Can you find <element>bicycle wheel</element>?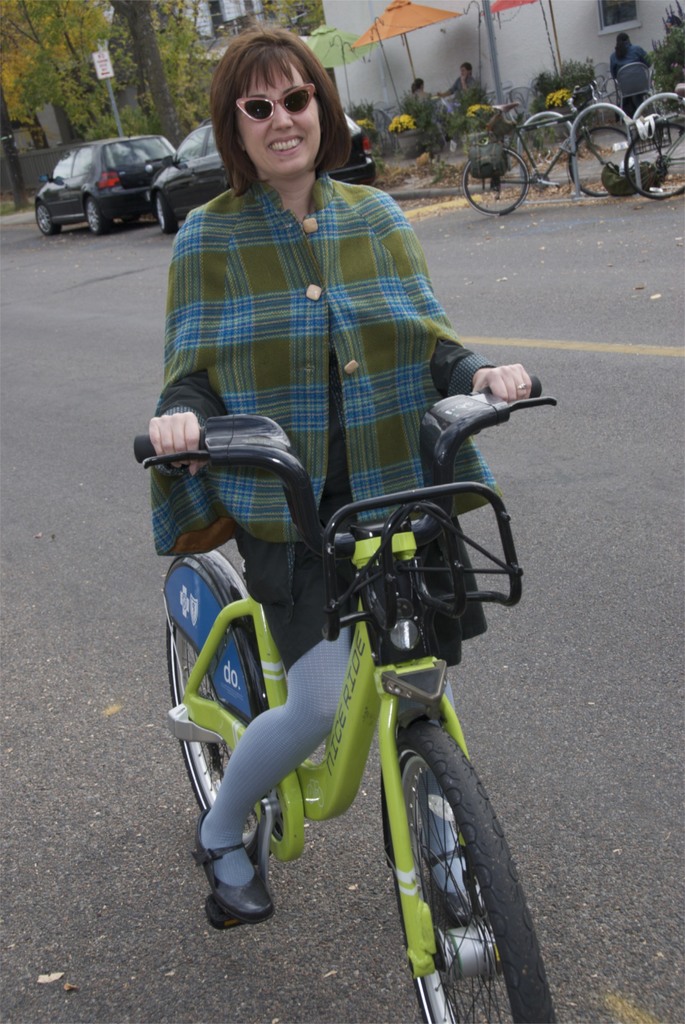
Yes, bounding box: [left=165, top=620, right=298, bottom=876].
